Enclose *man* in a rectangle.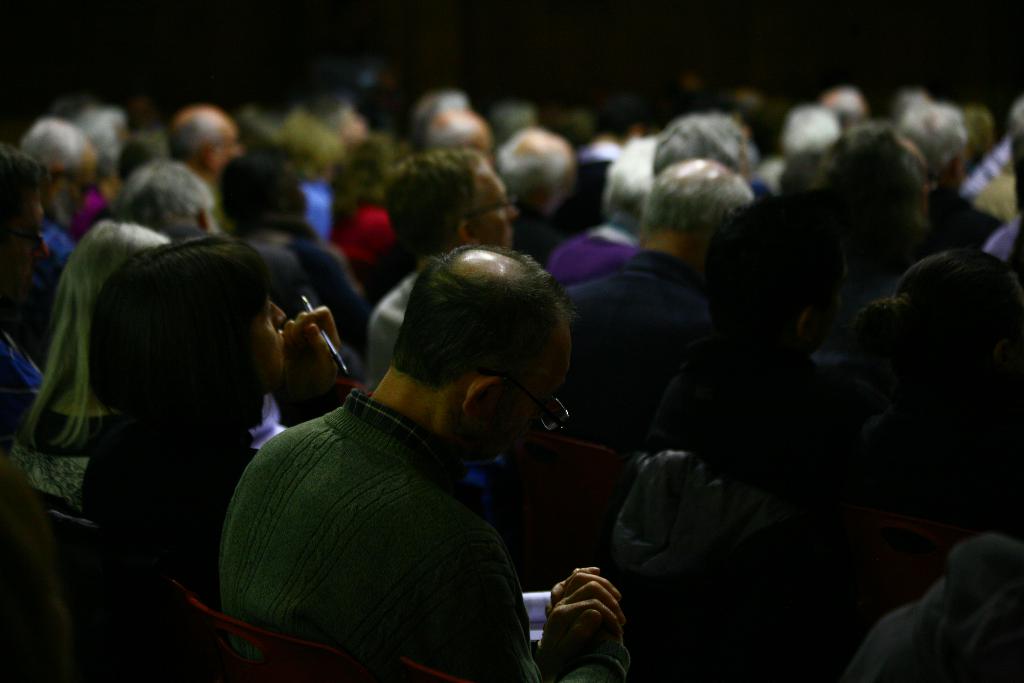
{"x1": 362, "y1": 147, "x2": 514, "y2": 387}.
